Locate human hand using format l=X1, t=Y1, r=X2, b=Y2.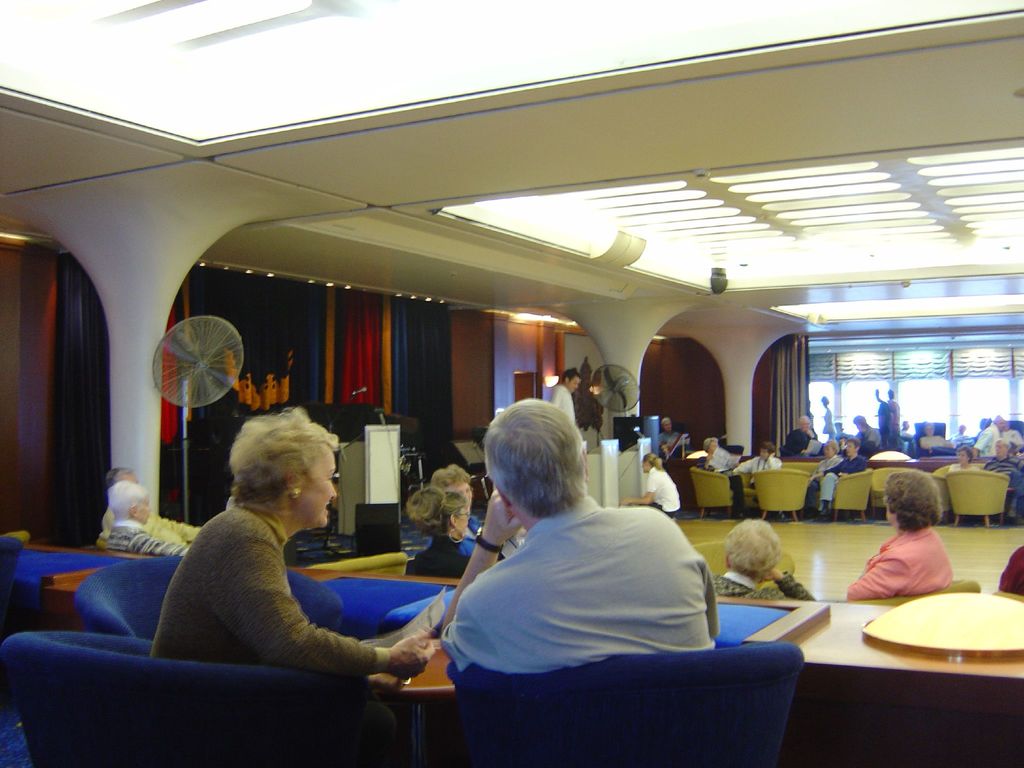
l=363, t=675, r=411, b=698.
